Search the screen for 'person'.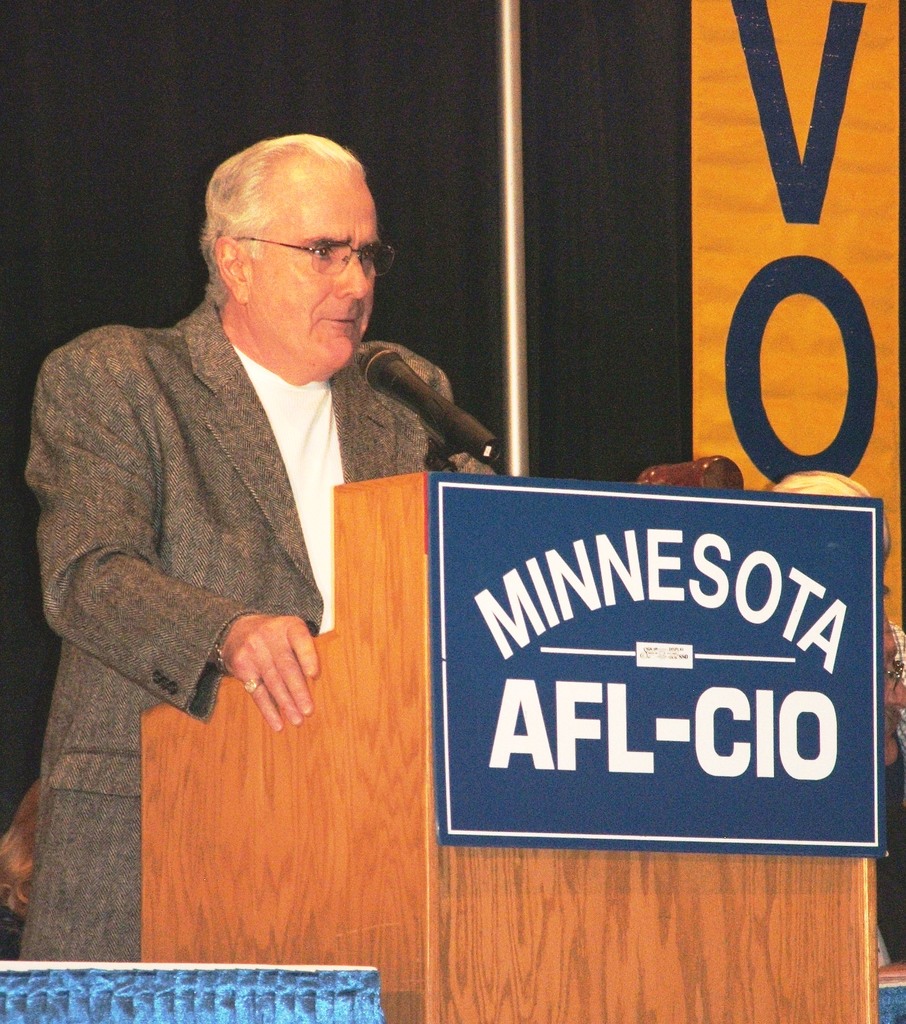
Found at (0,781,40,965).
